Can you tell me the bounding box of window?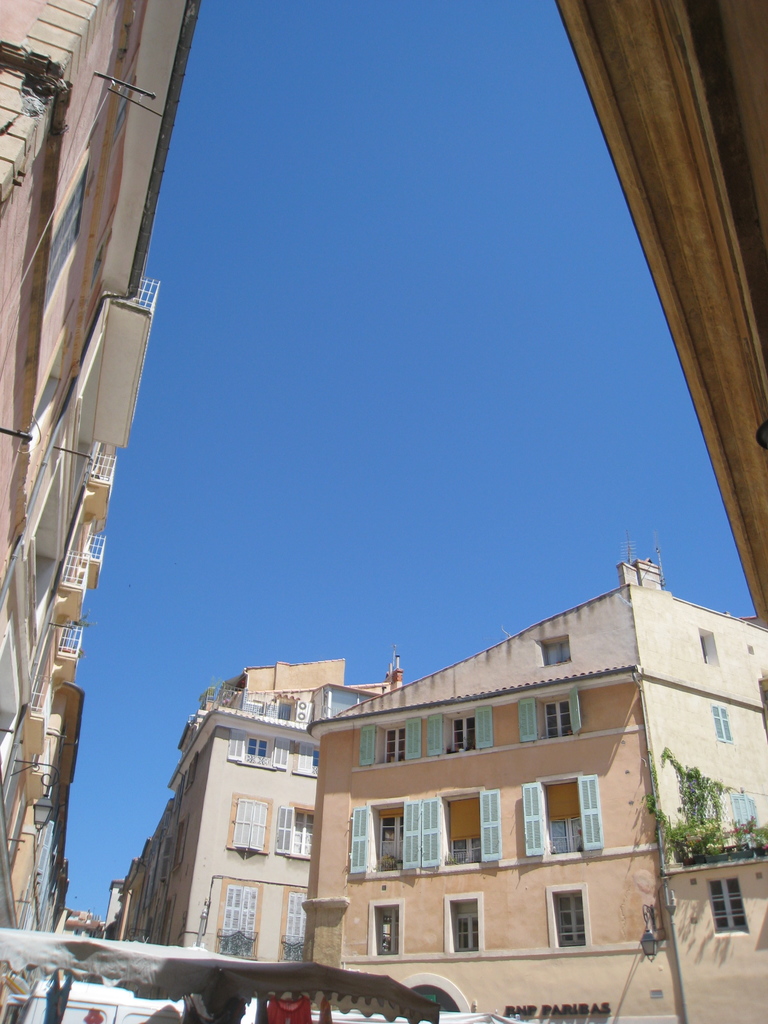
[271, 699, 299, 722].
